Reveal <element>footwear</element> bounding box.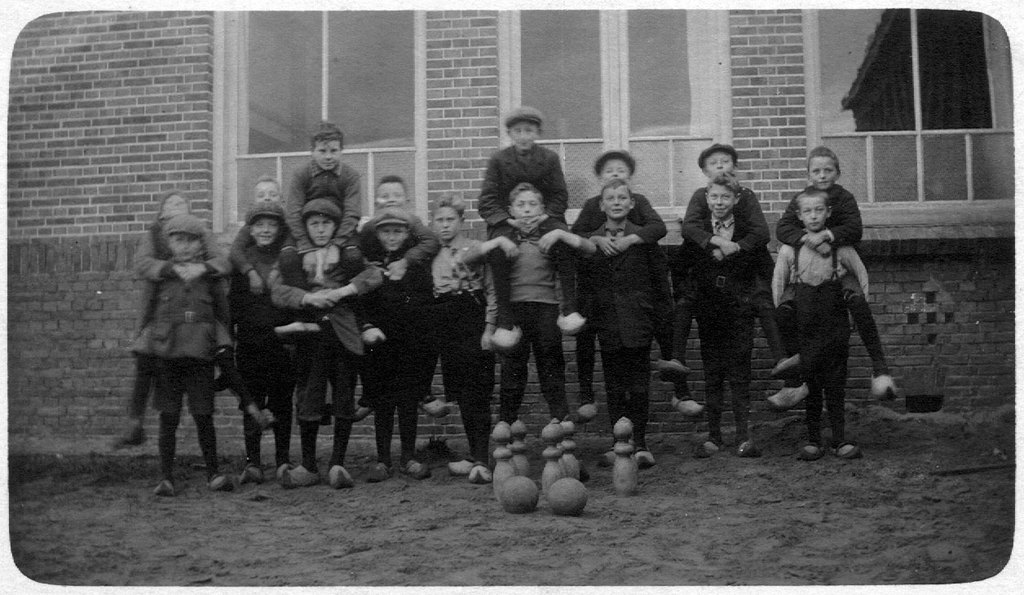
Revealed: x1=468, y1=465, x2=493, y2=485.
